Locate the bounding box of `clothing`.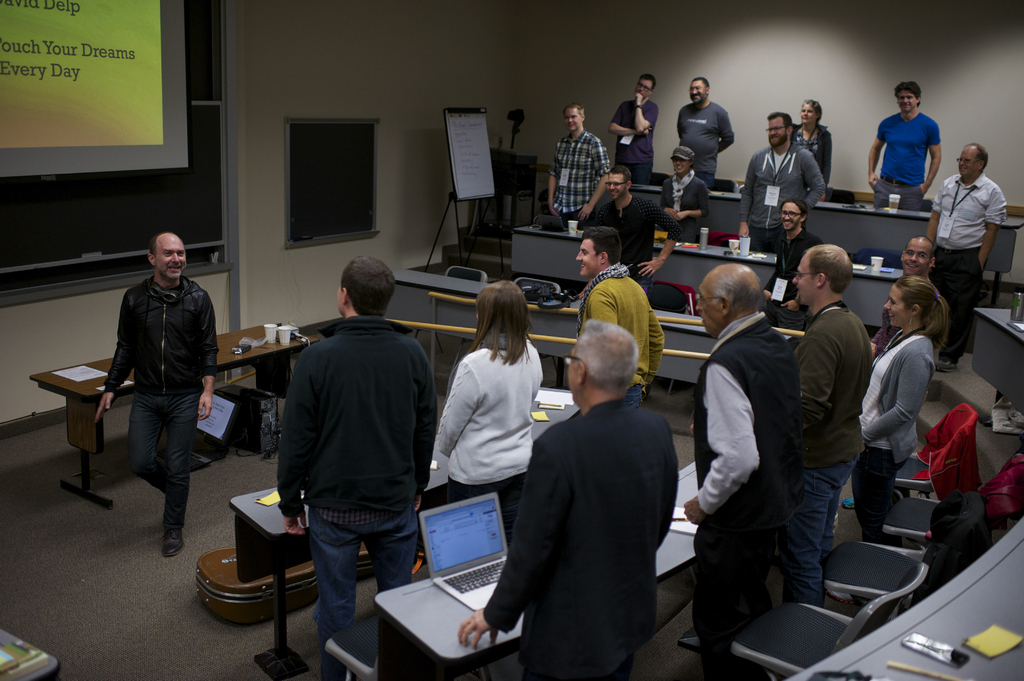
Bounding box: region(620, 95, 660, 167).
